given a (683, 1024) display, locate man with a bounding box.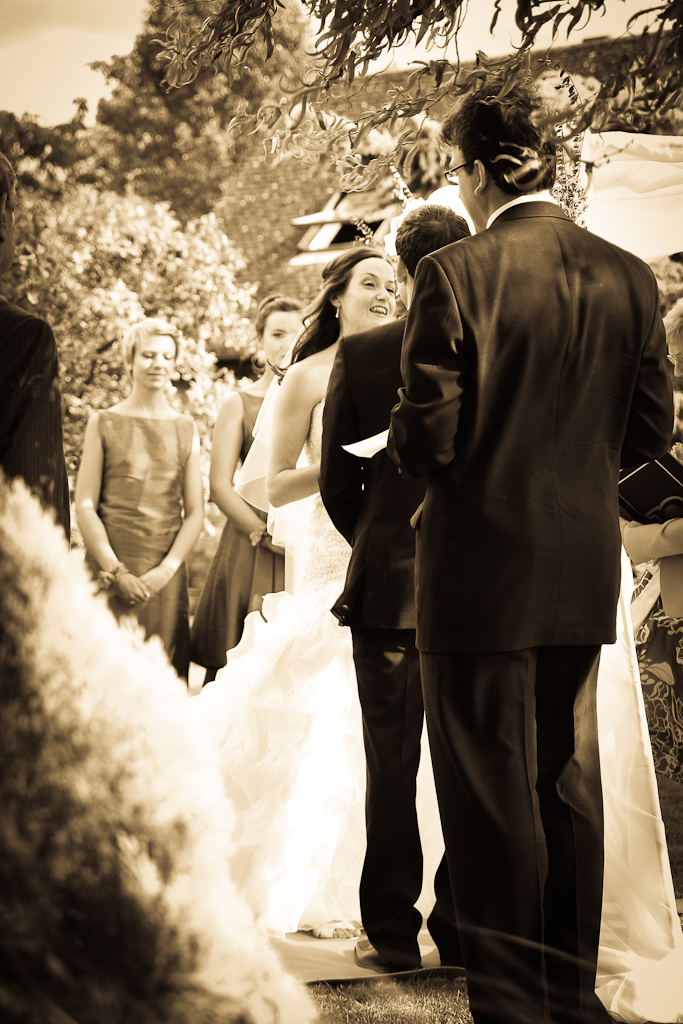
Located: box(308, 205, 481, 978).
